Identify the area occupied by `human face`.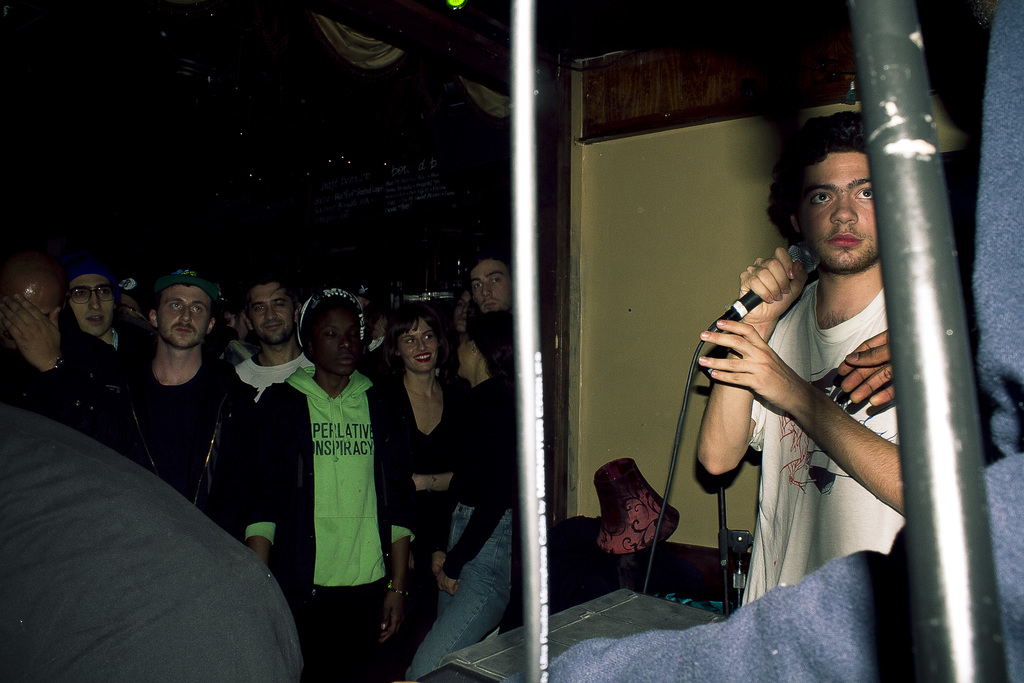
Area: [x1=458, y1=341, x2=479, y2=379].
